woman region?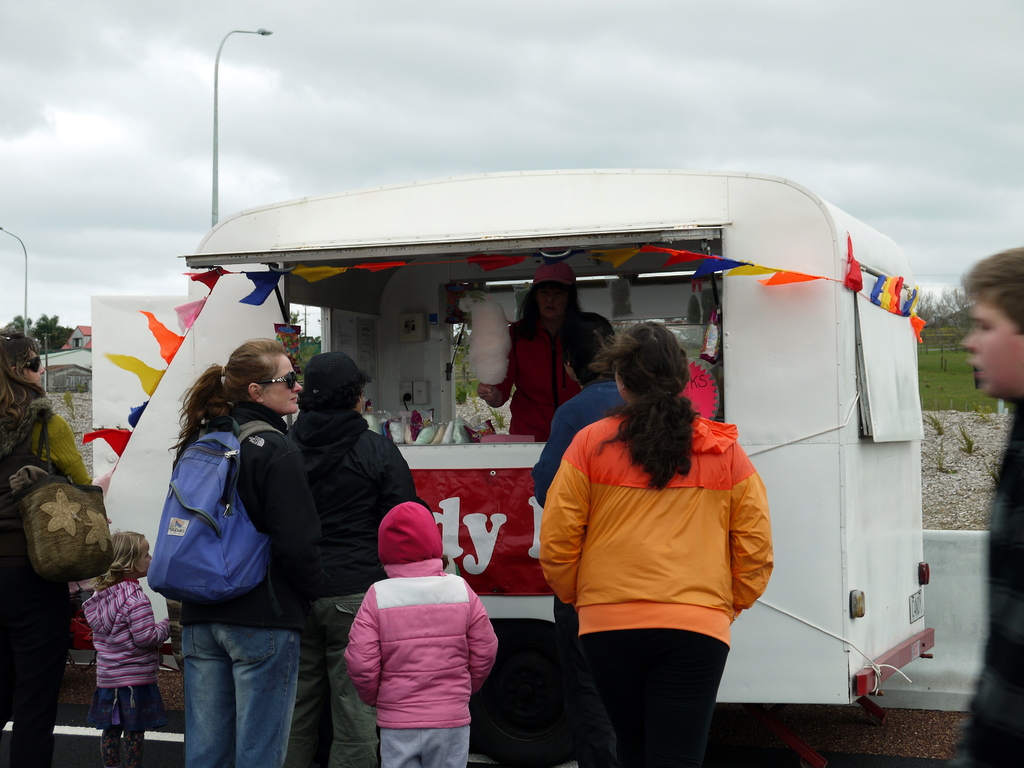
[277, 345, 431, 764]
